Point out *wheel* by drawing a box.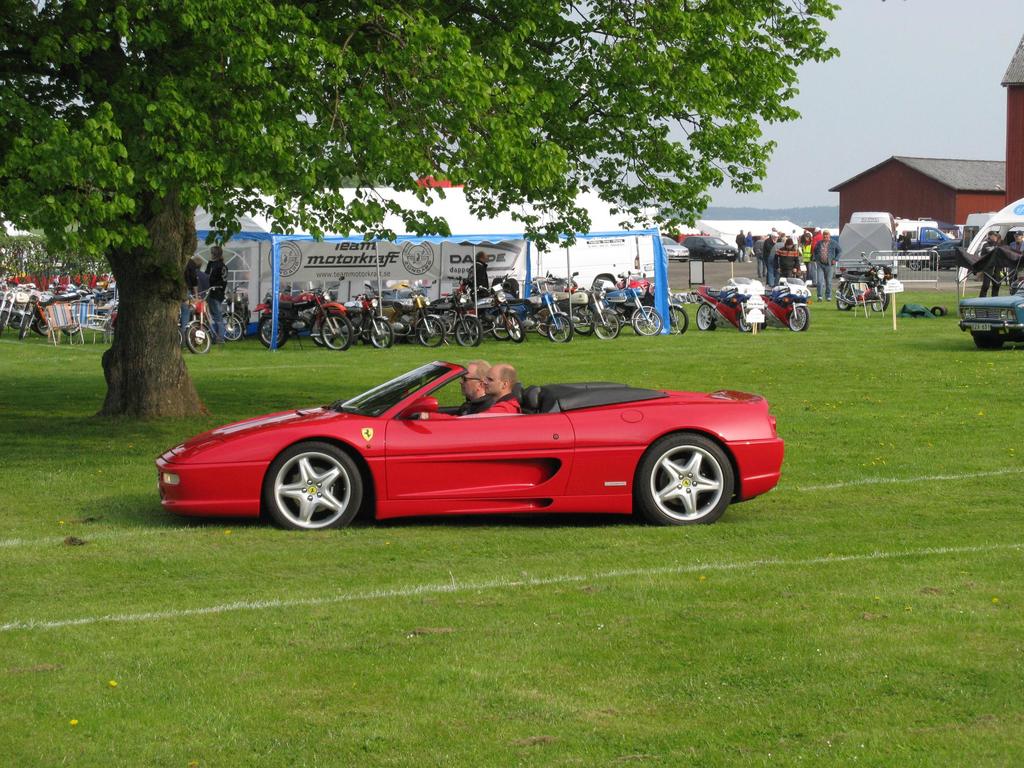
<box>260,318,290,349</box>.
